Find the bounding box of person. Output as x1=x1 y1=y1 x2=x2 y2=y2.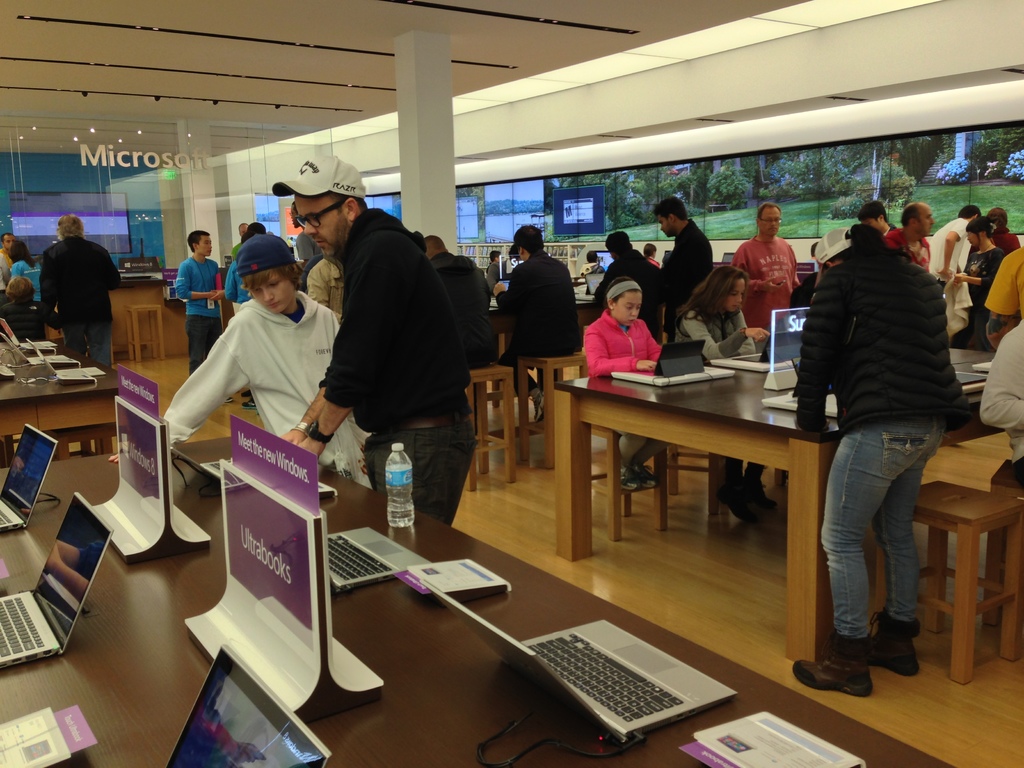
x1=953 y1=216 x2=1001 y2=342.
